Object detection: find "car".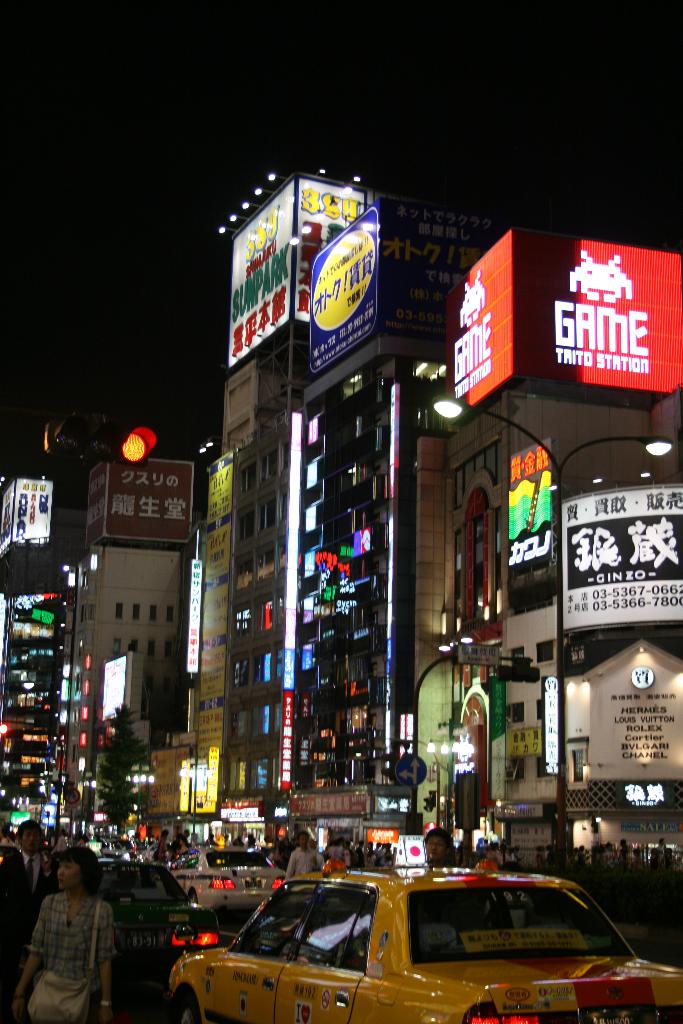
bbox(170, 841, 293, 925).
